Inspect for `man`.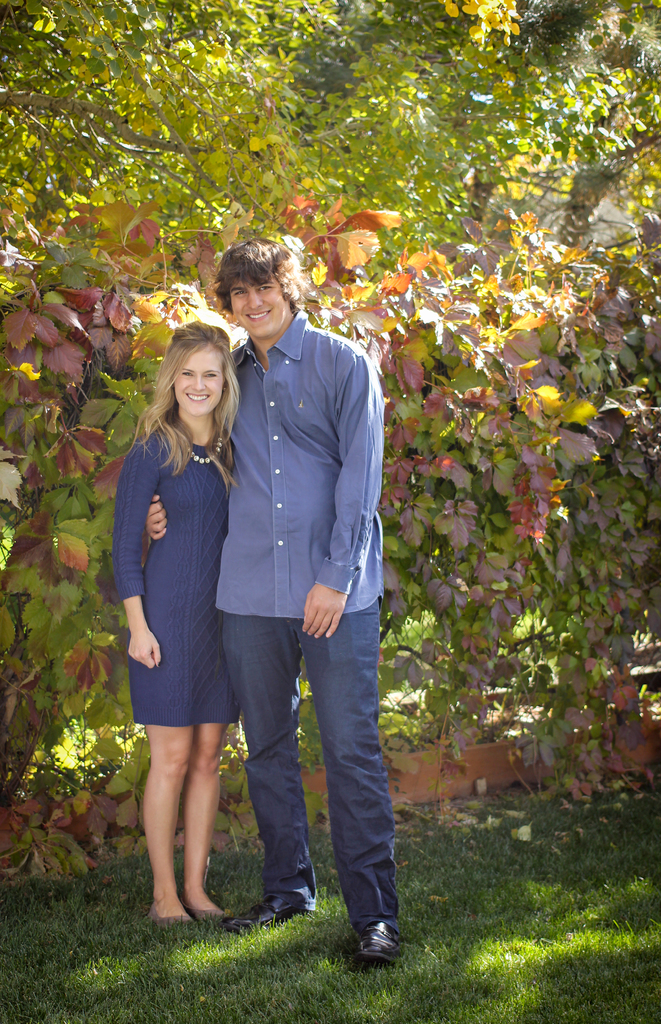
Inspection: {"left": 196, "top": 221, "right": 402, "bottom": 932}.
